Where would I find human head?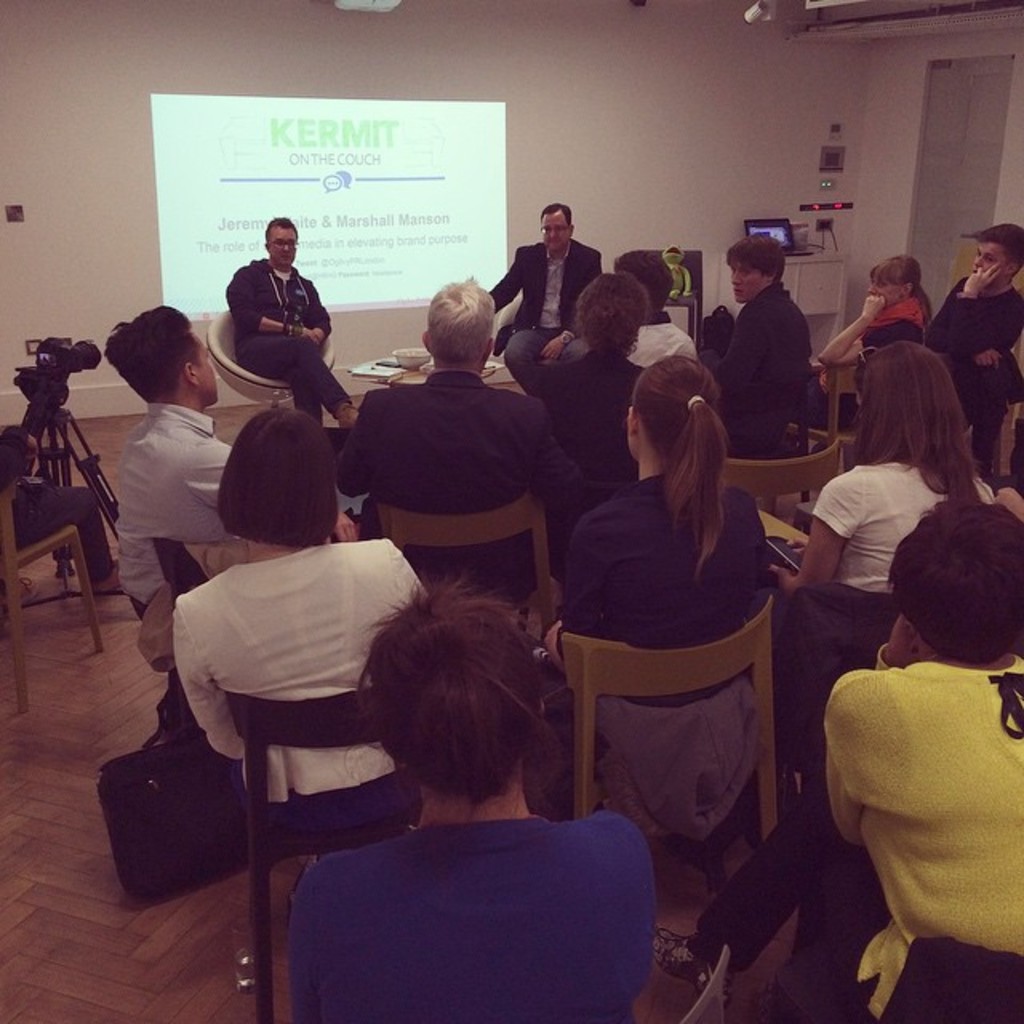
At select_region(622, 355, 722, 464).
